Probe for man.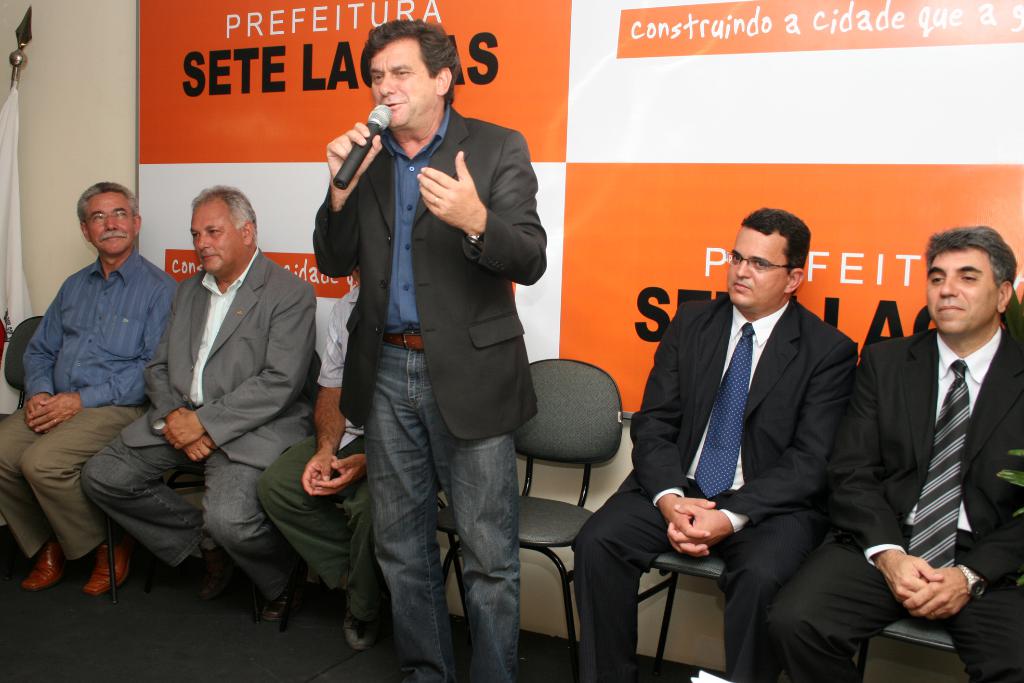
Probe result: region(553, 201, 861, 682).
